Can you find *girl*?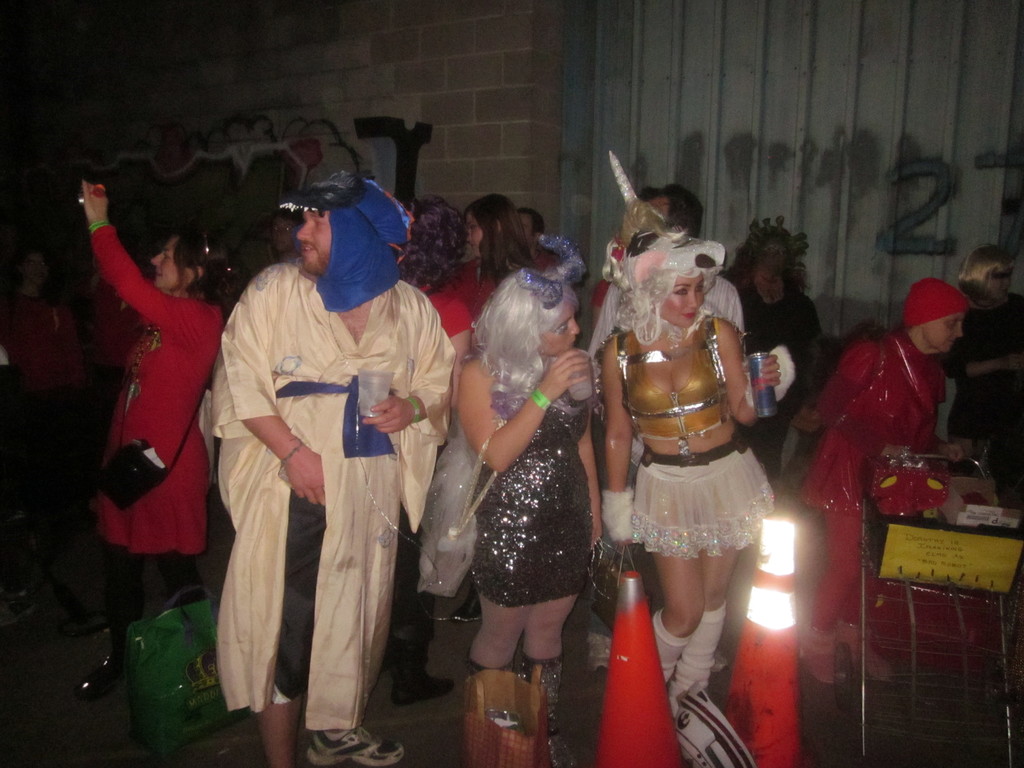
Yes, bounding box: Rect(600, 233, 777, 715).
